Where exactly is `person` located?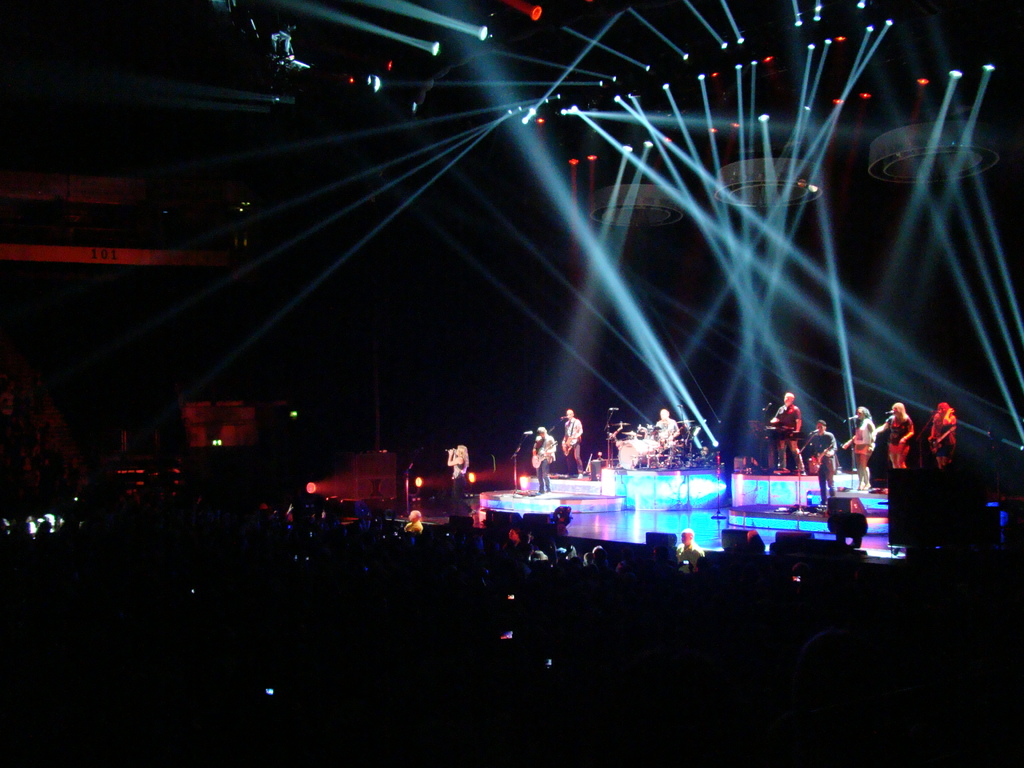
Its bounding box is Rect(810, 420, 835, 495).
